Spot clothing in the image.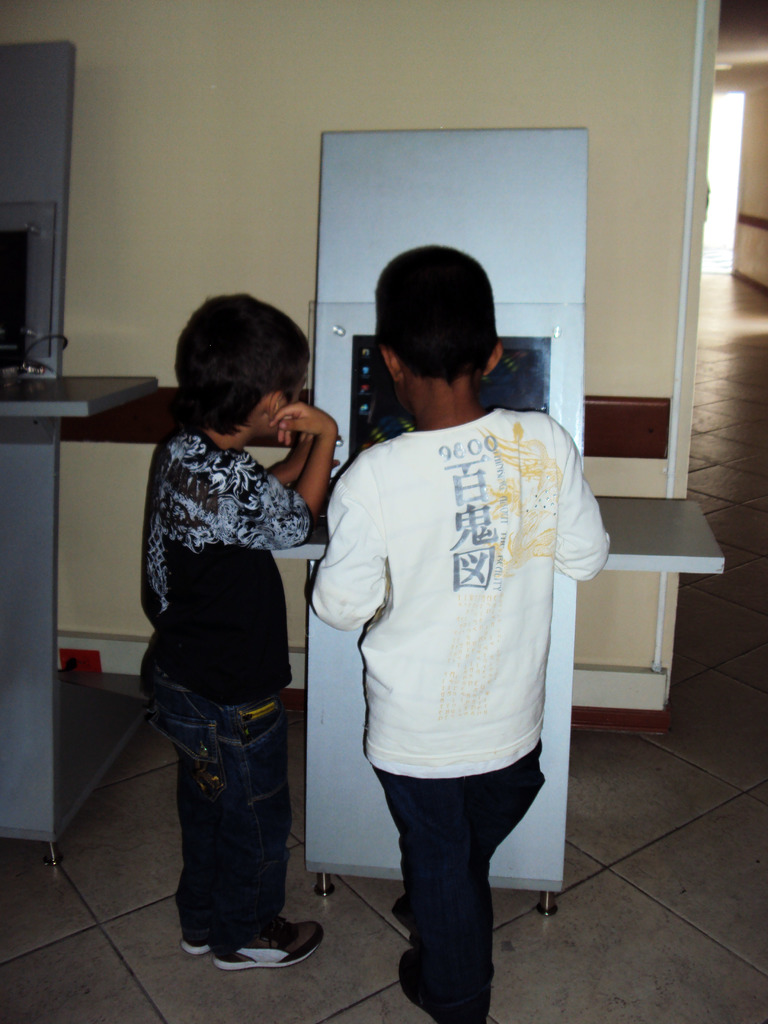
clothing found at <bbox>136, 342, 340, 929</bbox>.
